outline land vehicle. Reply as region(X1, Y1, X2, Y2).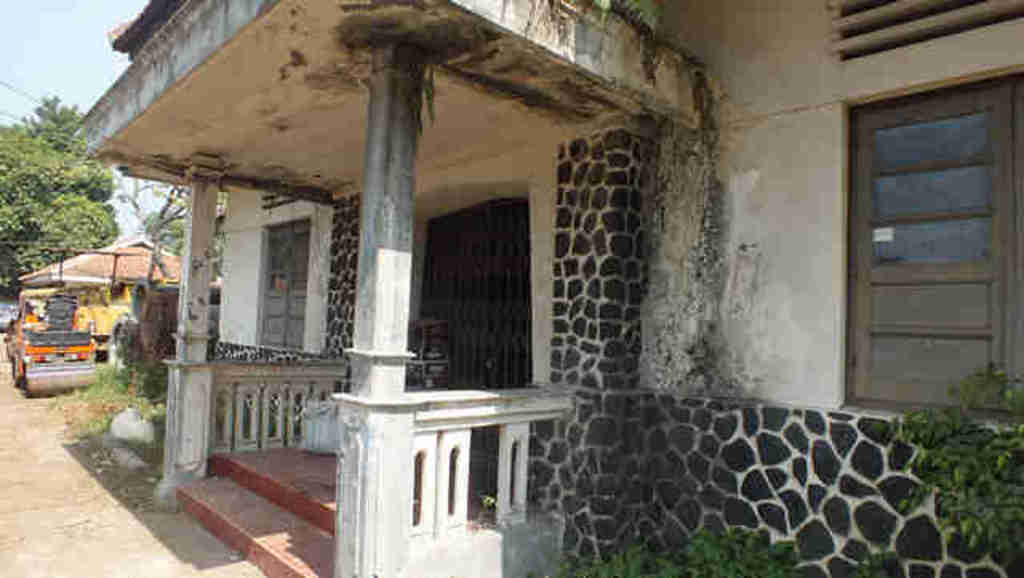
region(0, 264, 126, 392).
